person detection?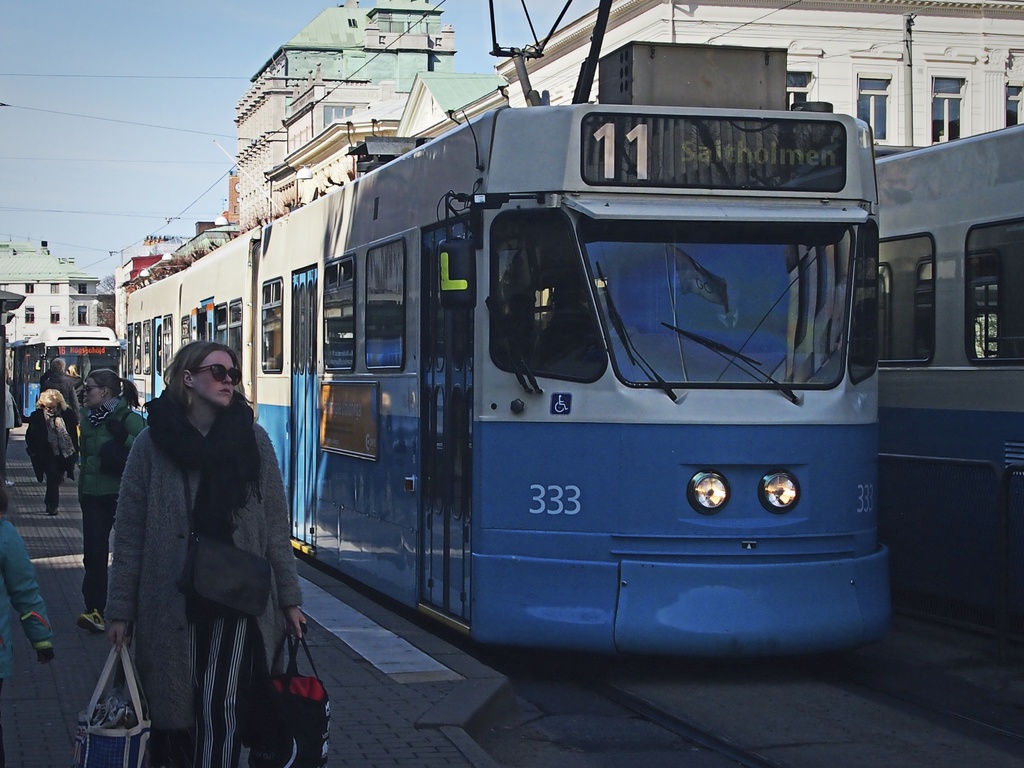
(101, 291, 303, 764)
